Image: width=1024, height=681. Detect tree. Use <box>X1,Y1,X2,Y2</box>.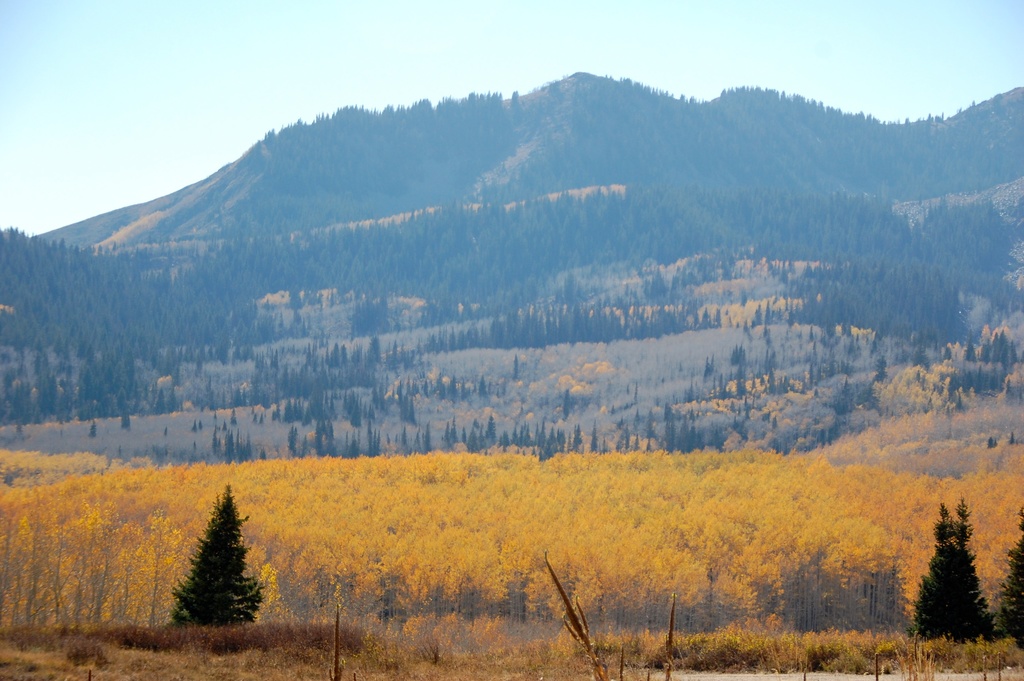
<box>997,498,1023,648</box>.
